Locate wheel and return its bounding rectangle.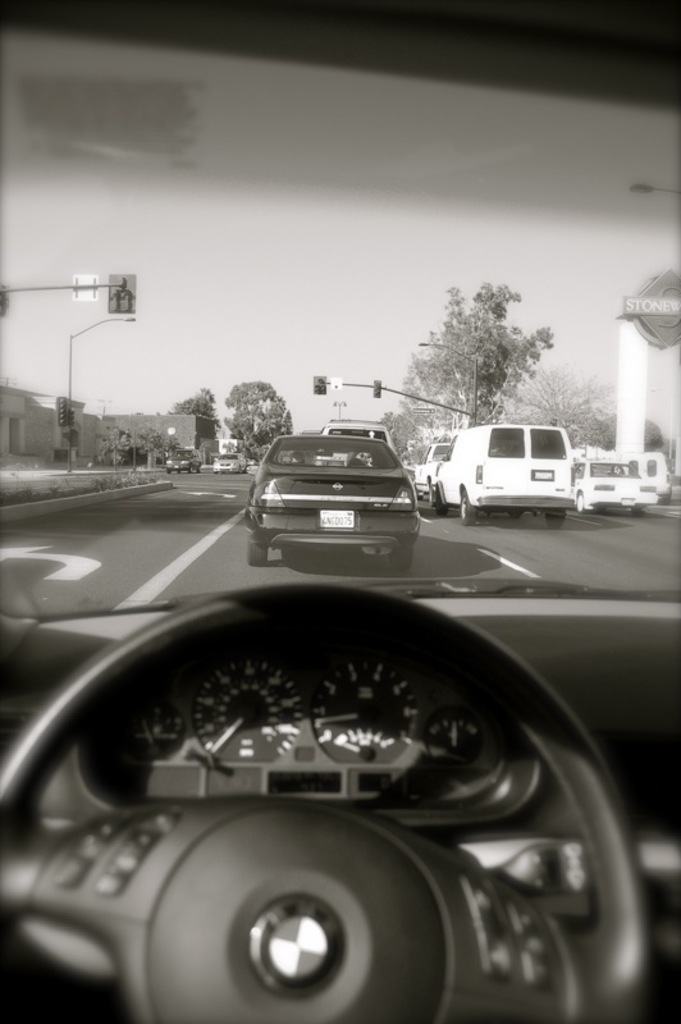
box(577, 494, 584, 507).
